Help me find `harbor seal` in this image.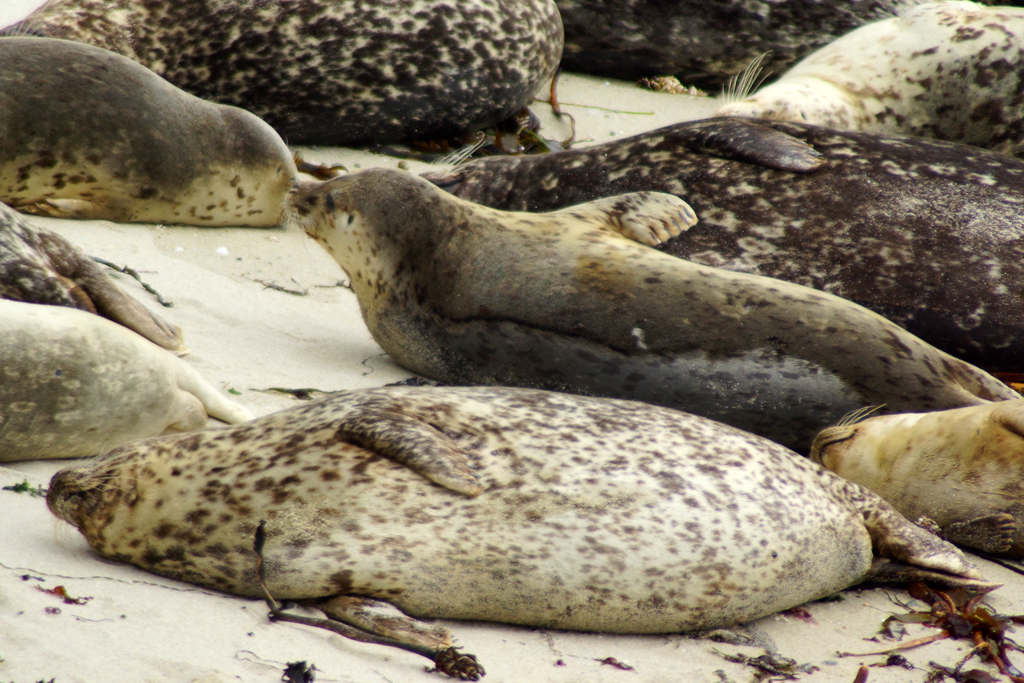
Found it: detection(811, 403, 1023, 559).
